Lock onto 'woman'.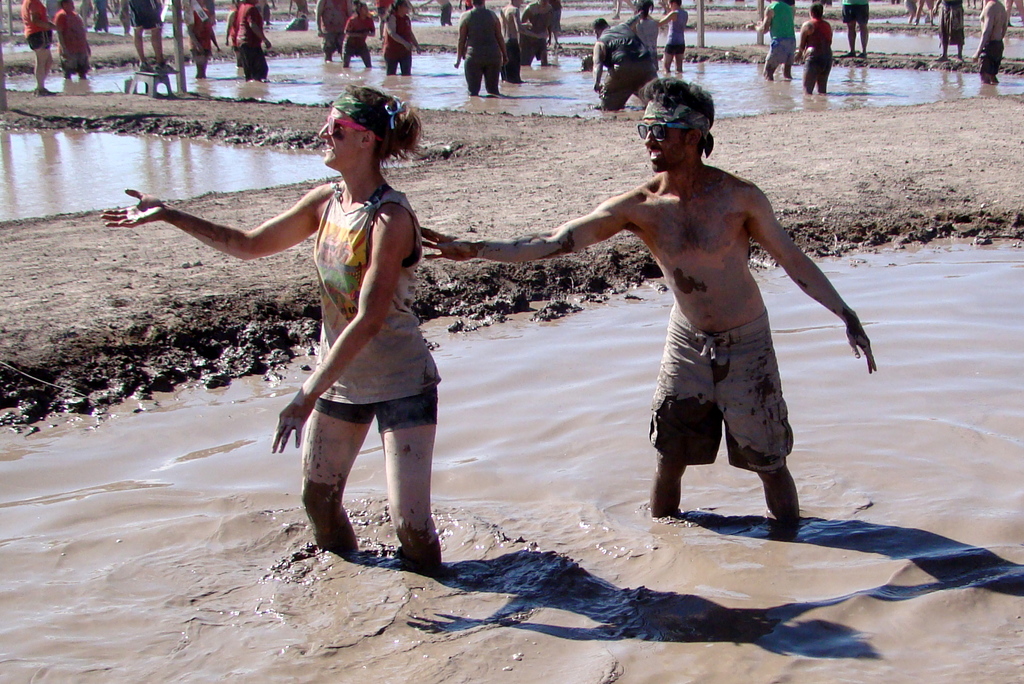
Locked: bbox=(794, 1, 833, 96).
